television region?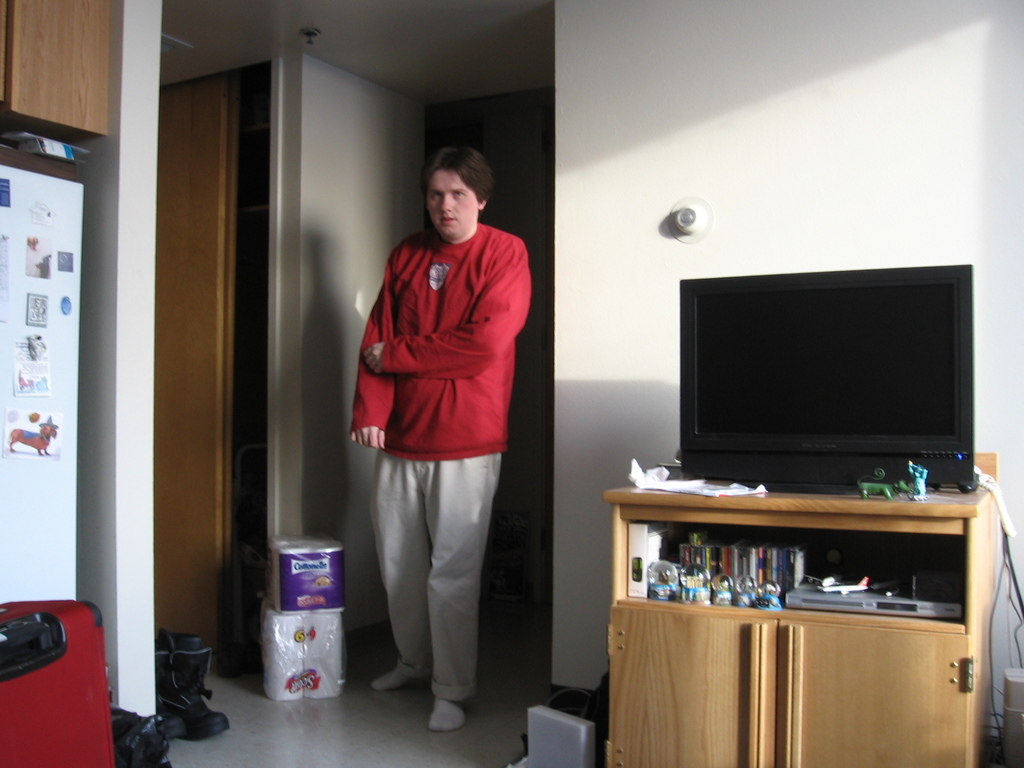
left=673, top=257, right=970, bottom=491
